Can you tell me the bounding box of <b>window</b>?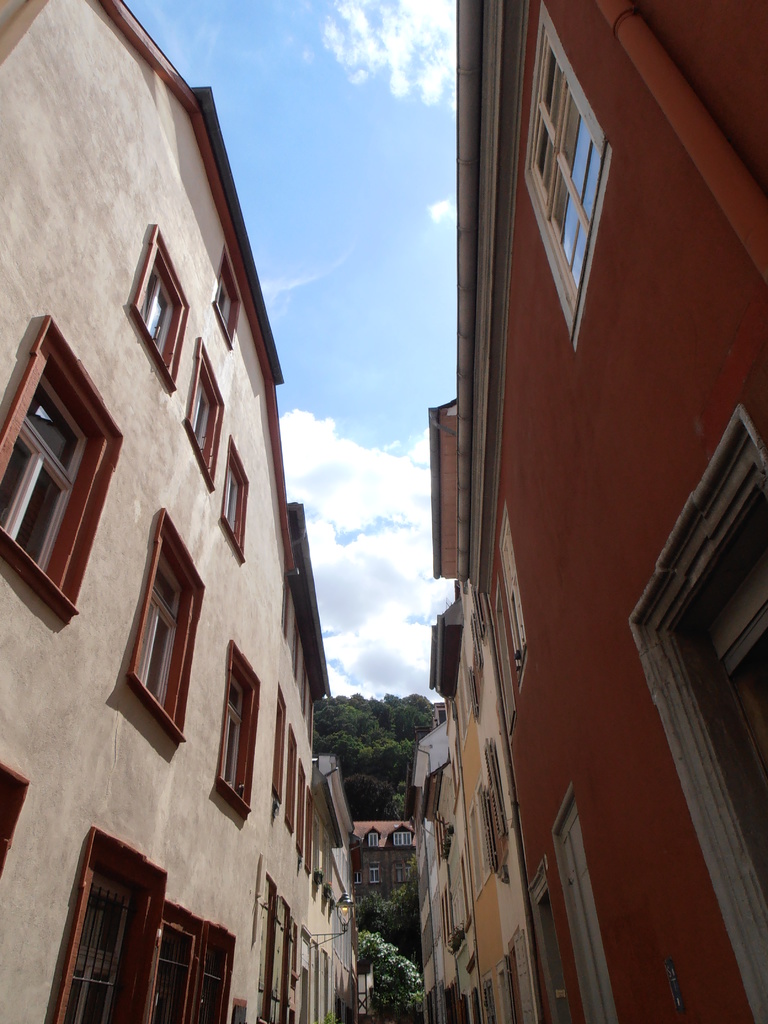
bbox=(523, 863, 572, 1023).
